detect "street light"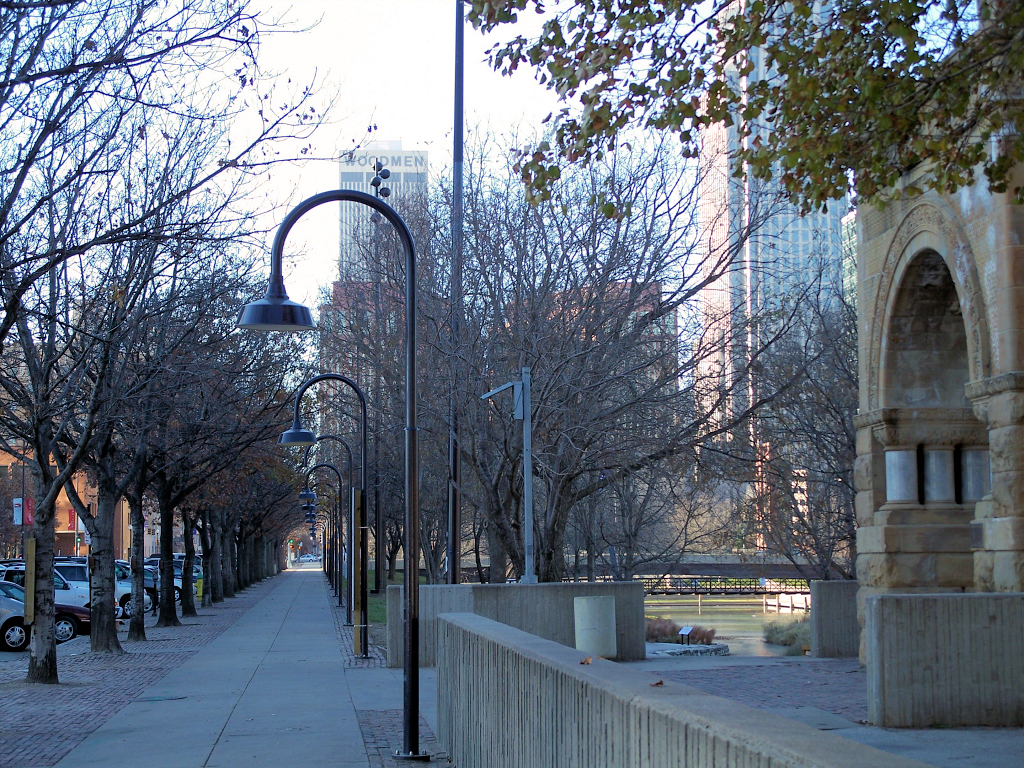
(left=298, top=432, right=353, bottom=631)
